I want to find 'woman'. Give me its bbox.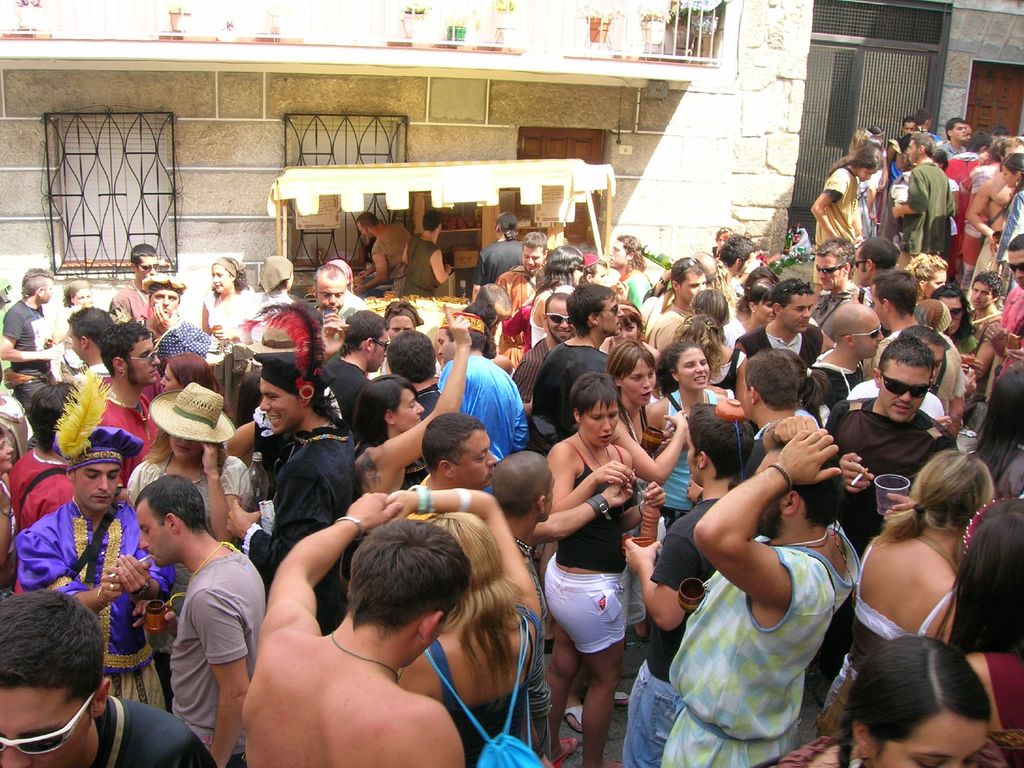
<bbox>600, 301, 660, 366</bbox>.
